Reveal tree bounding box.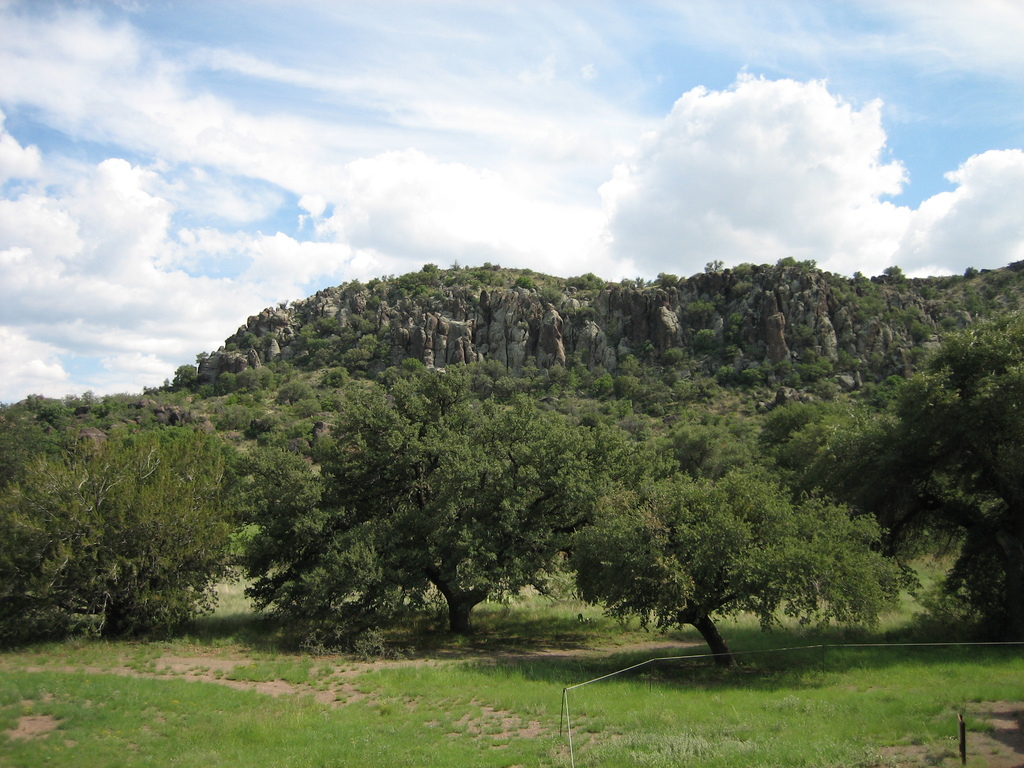
Revealed: l=563, t=422, r=920, b=662.
